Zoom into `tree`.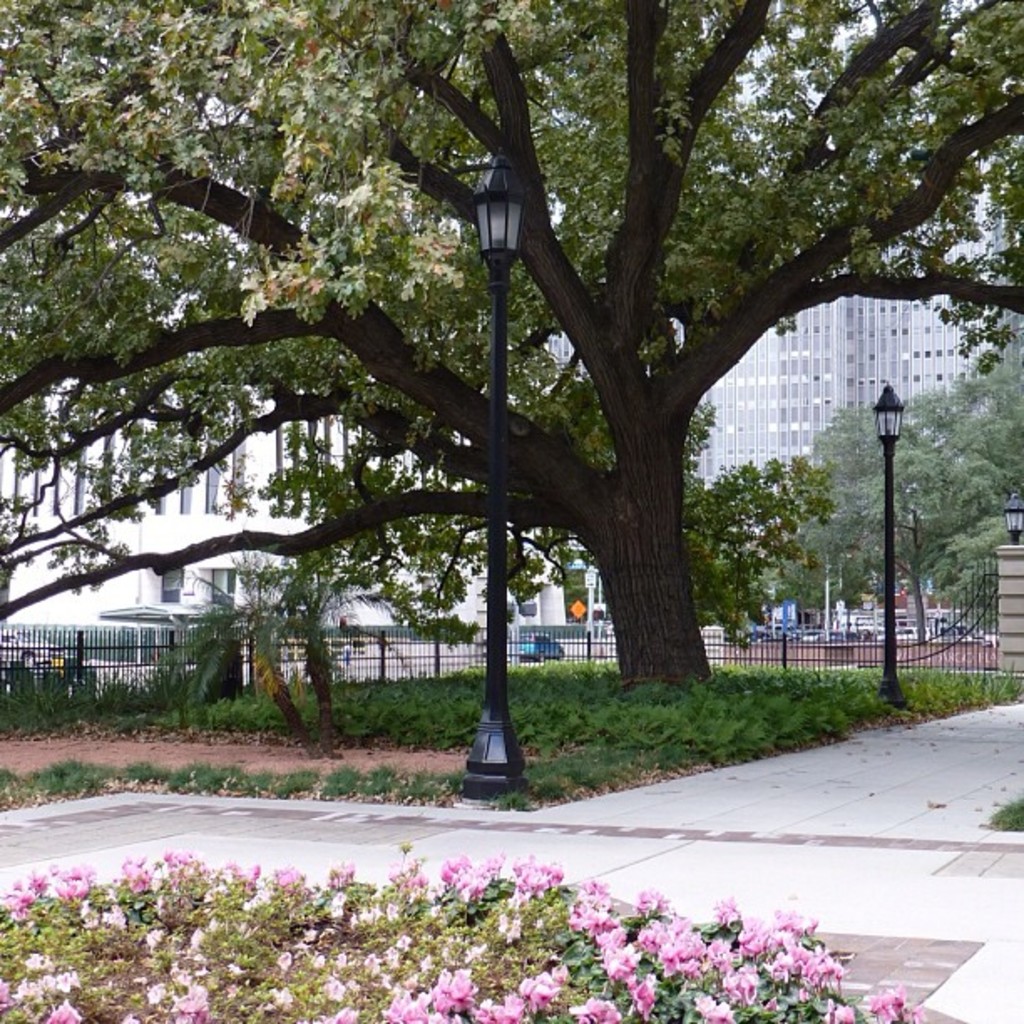
Zoom target: {"x1": 0, "y1": 0, "x2": 1022, "y2": 701}.
